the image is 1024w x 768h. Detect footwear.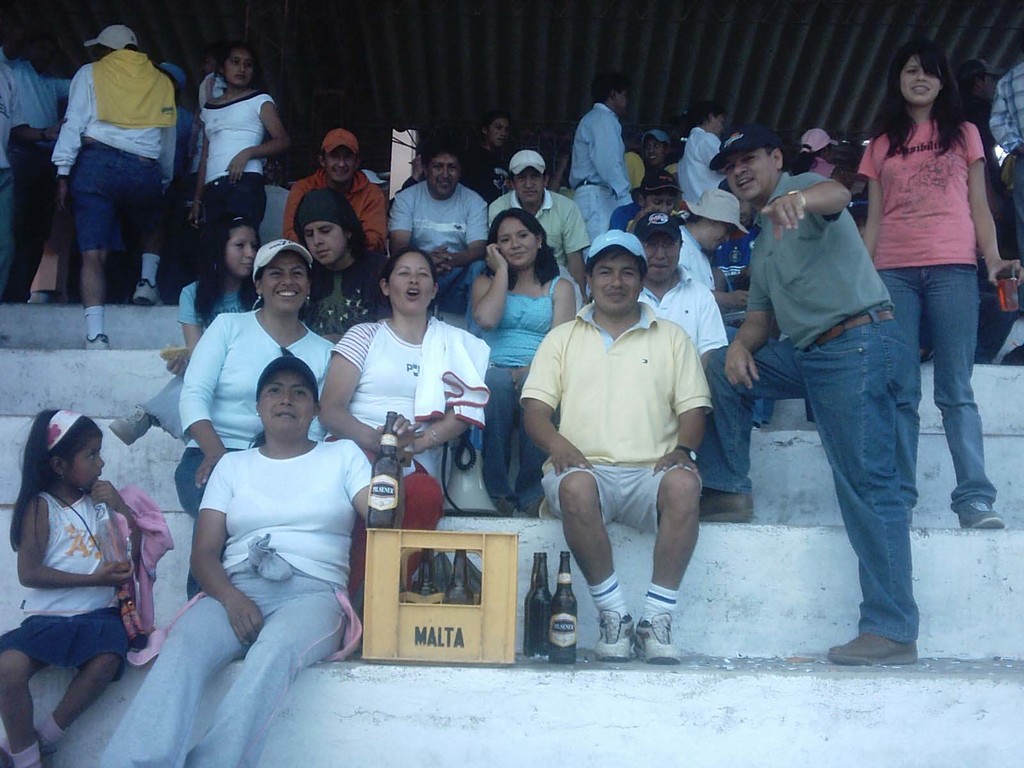
Detection: detection(84, 332, 109, 348).
